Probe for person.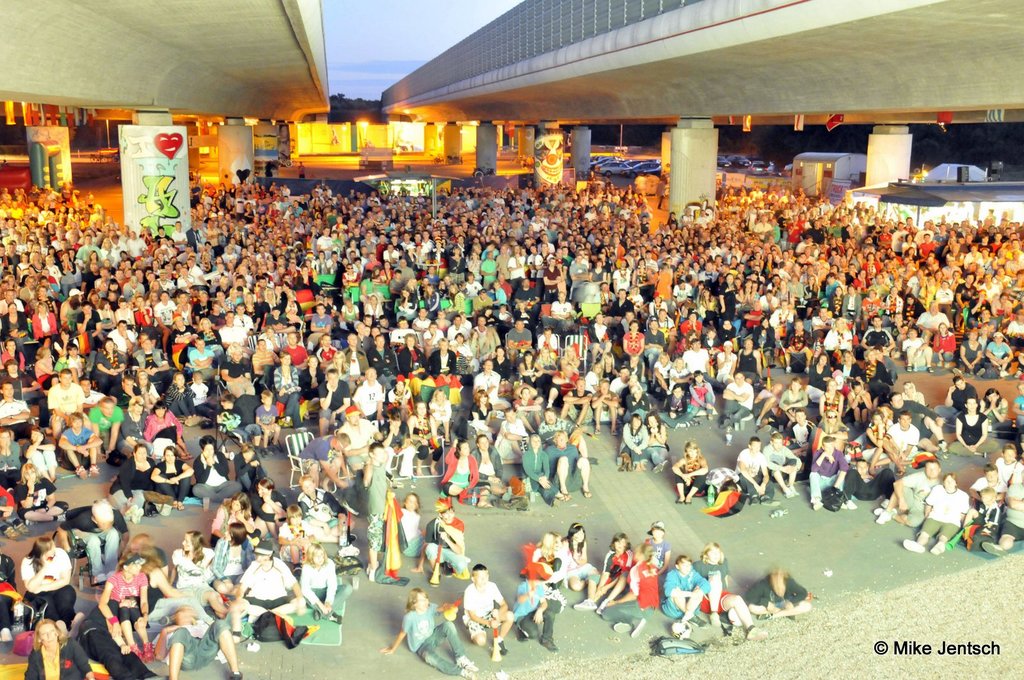
Probe result: (left=188, top=335, right=217, bottom=383).
